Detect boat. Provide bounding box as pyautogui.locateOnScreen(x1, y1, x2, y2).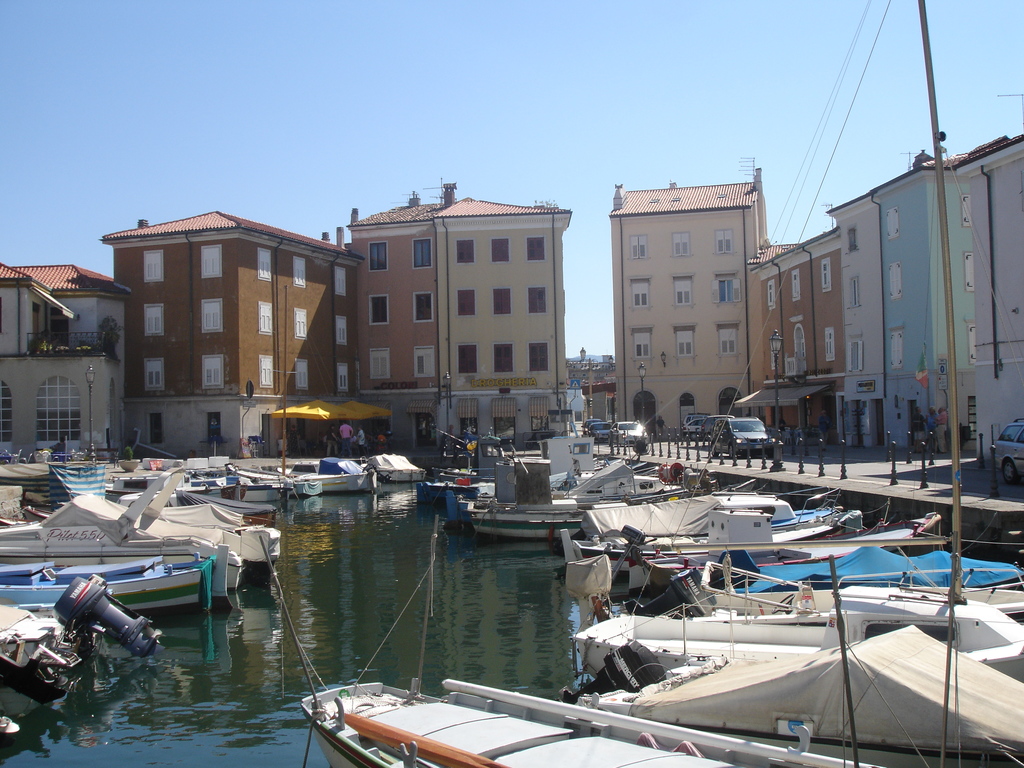
pyautogui.locateOnScreen(447, 456, 765, 566).
